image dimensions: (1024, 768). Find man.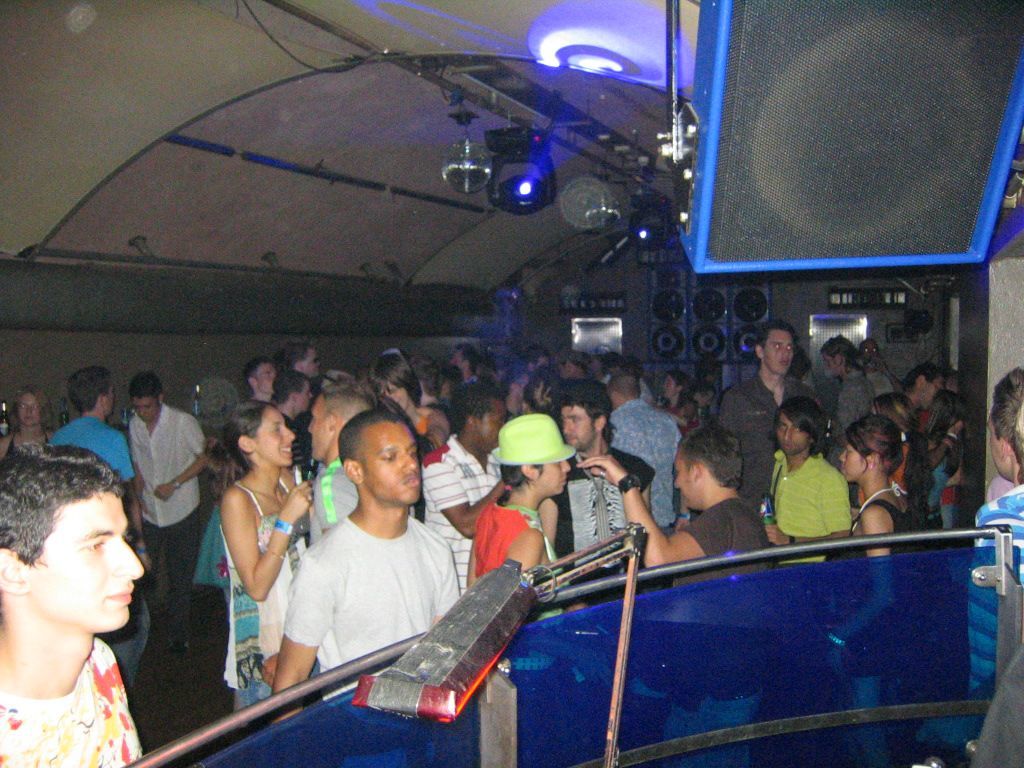
region(575, 423, 769, 767).
